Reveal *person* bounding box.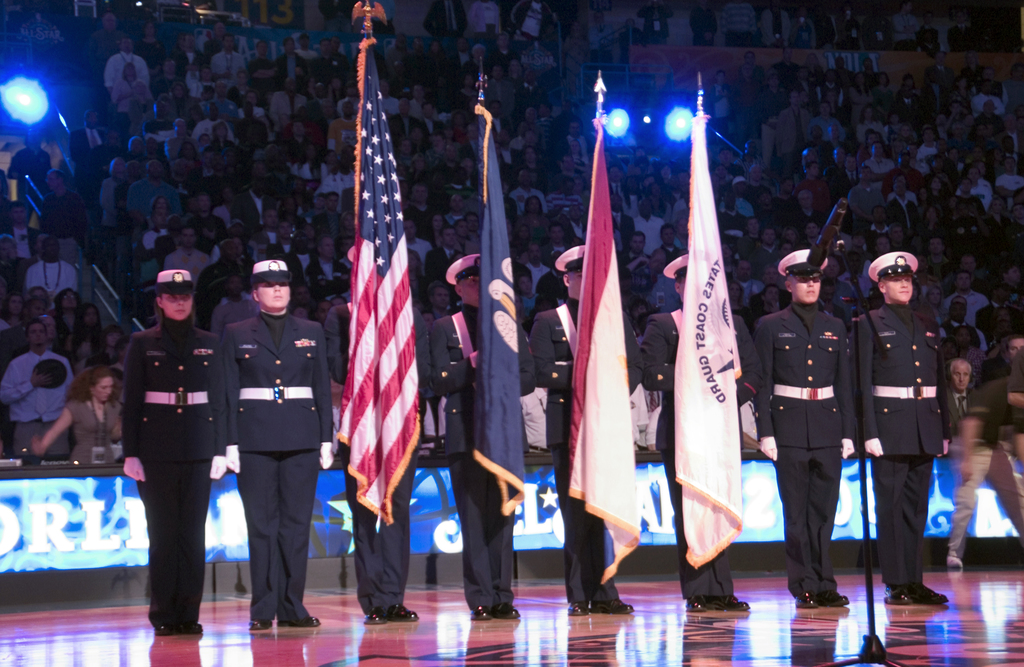
Revealed: box(847, 254, 951, 603).
